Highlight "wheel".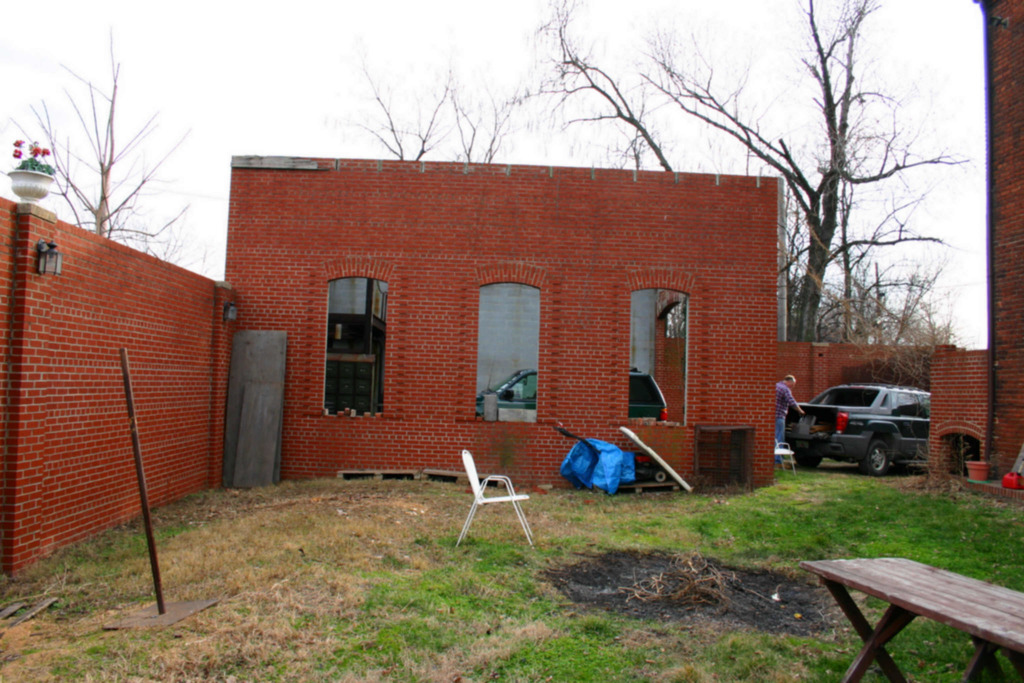
Highlighted region: <bbox>655, 468, 665, 482</bbox>.
